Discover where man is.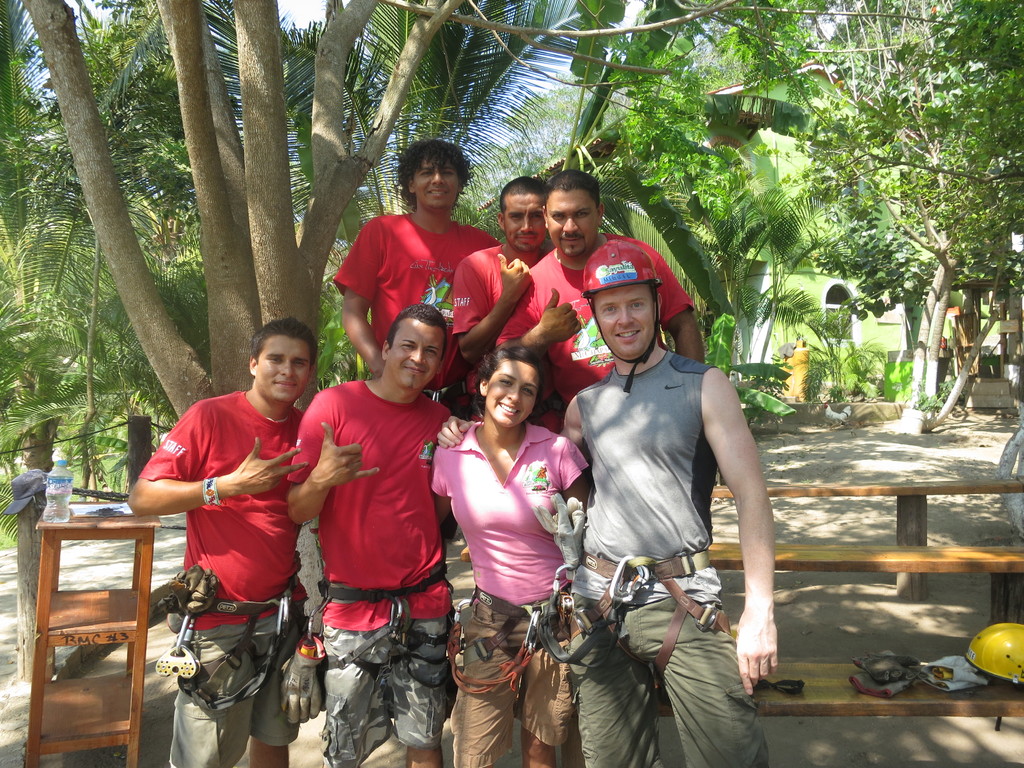
Discovered at detection(494, 172, 703, 428).
